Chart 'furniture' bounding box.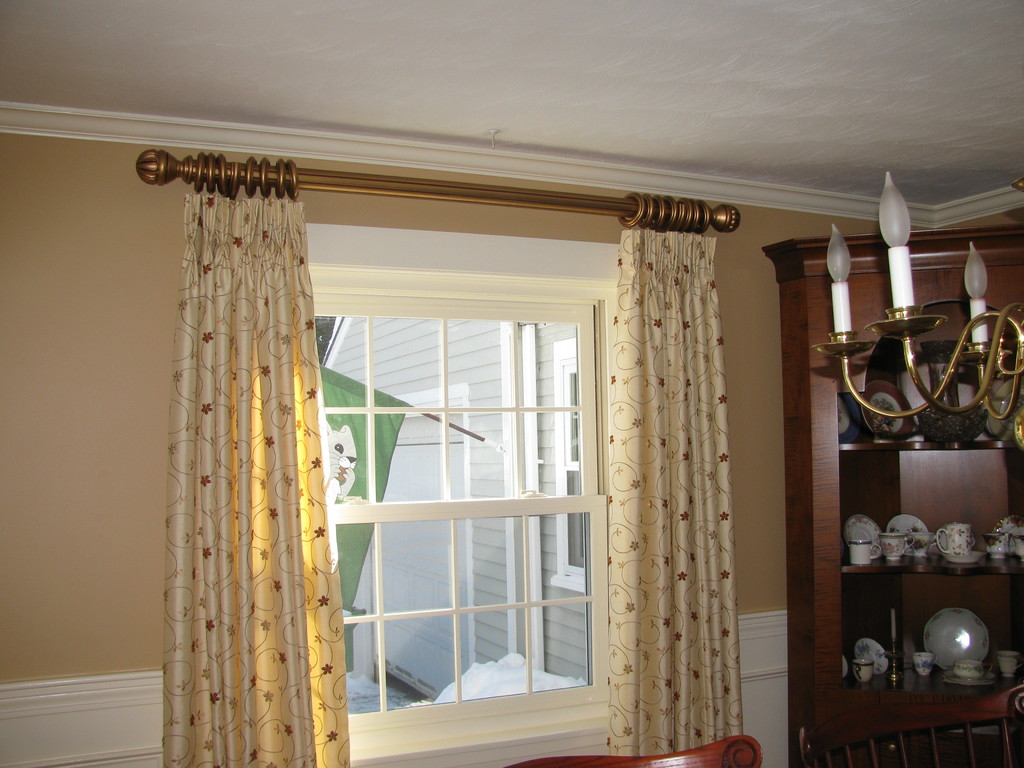
Charted: left=504, top=734, right=764, bottom=767.
